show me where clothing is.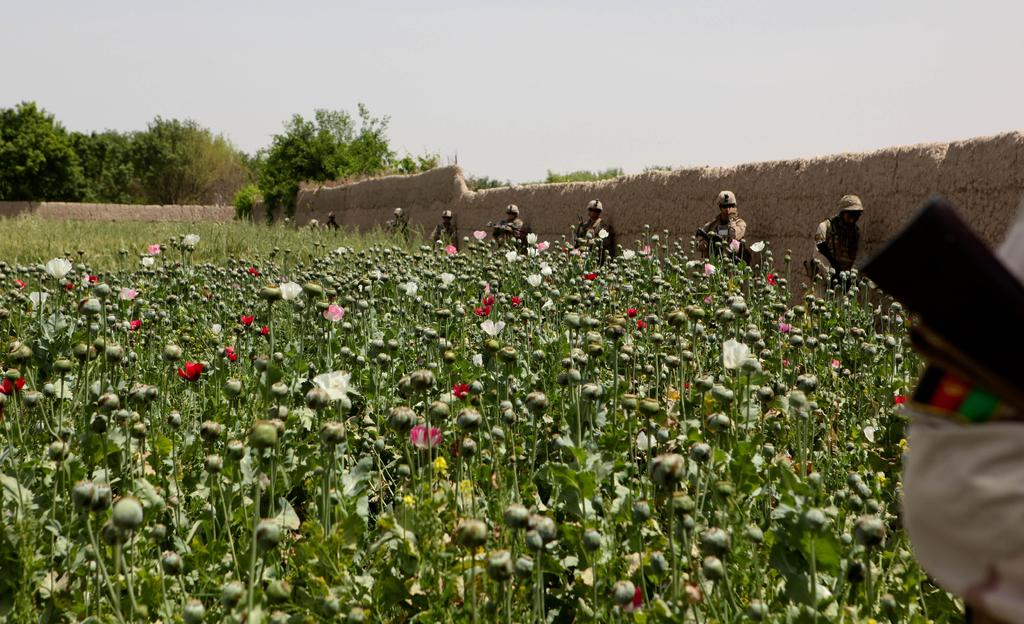
clothing is at pyautogui.locateOnScreen(492, 218, 529, 258).
